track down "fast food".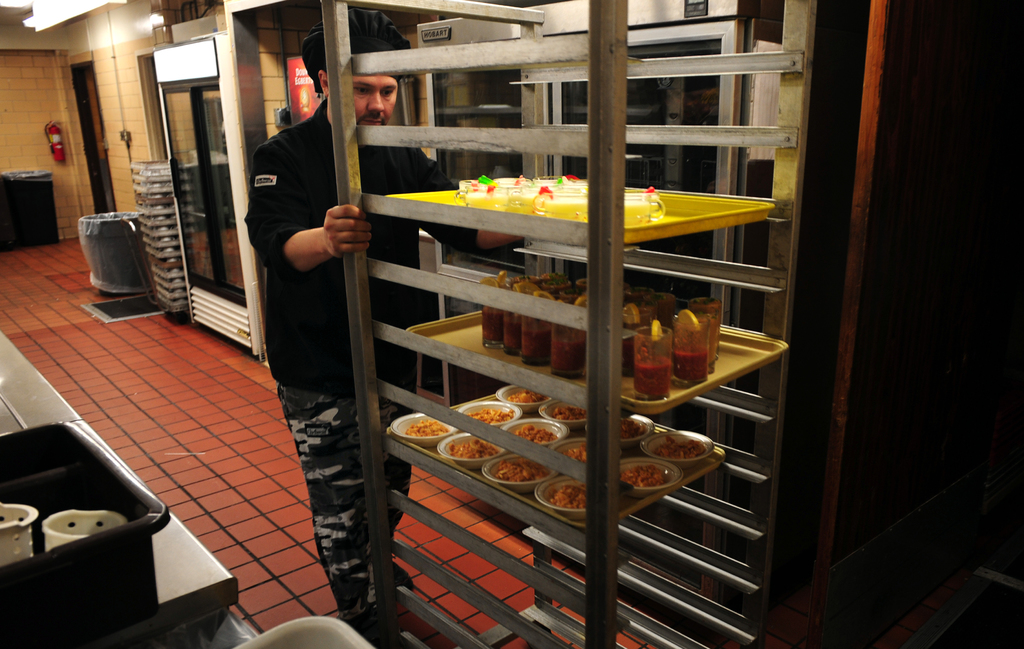
Tracked to {"left": 550, "top": 305, "right": 580, "bottom": 376}.
